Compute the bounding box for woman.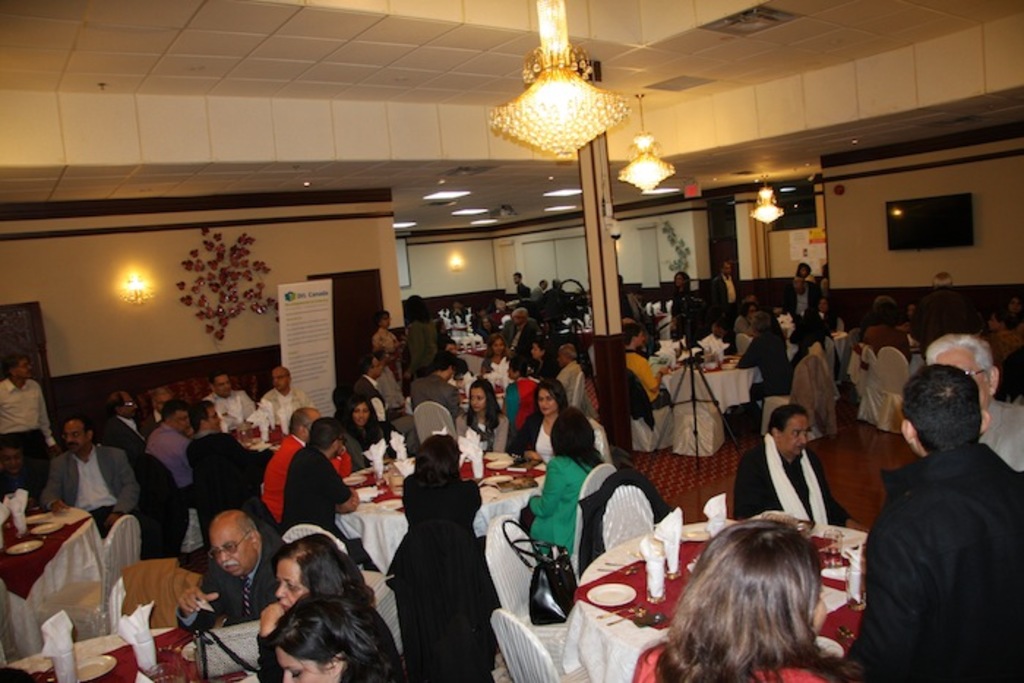
region(255, 532, 405, 682).
